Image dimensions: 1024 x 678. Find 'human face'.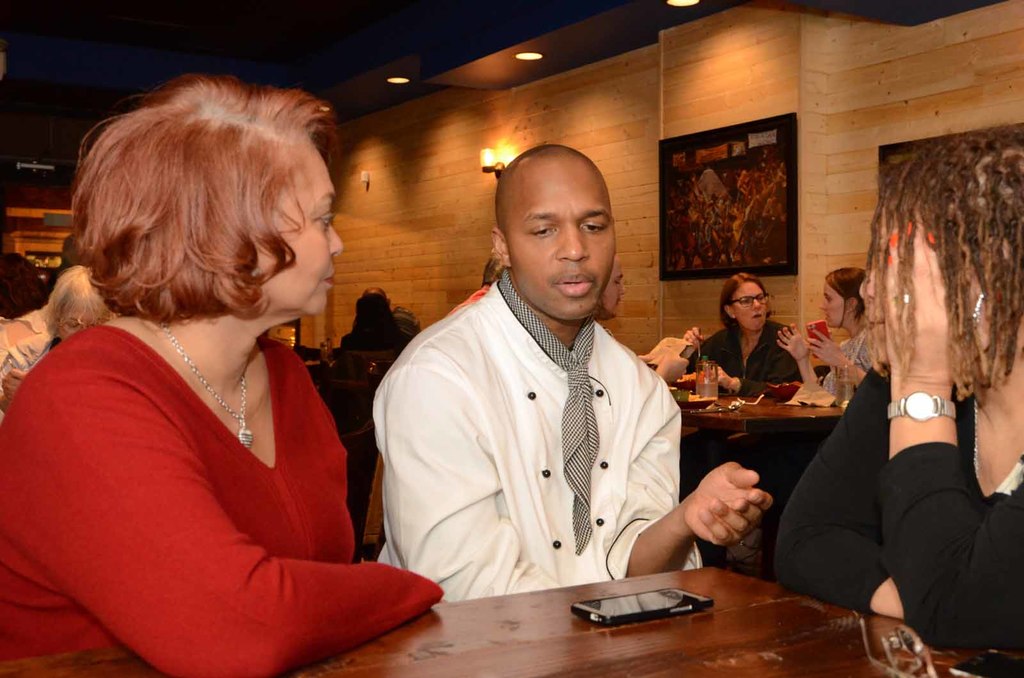
box=[280, 160, 345, 316].
